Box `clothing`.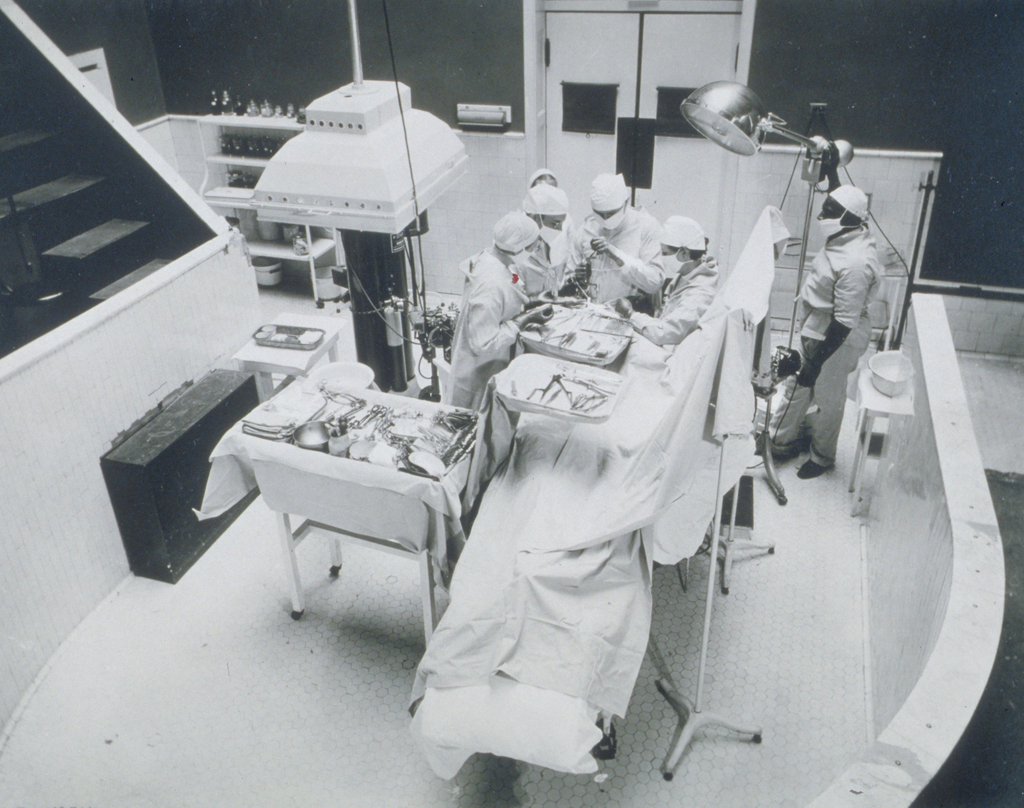
<box>626,250,713,356</box>.
